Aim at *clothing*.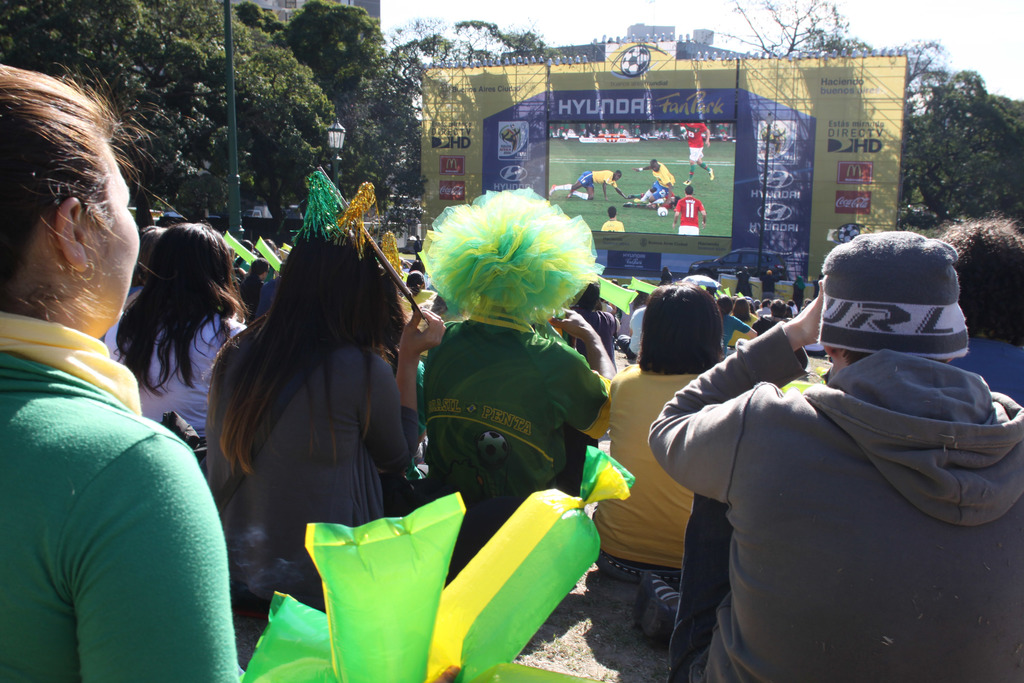
Aimed at bbox(653, 163, 672, 185).
